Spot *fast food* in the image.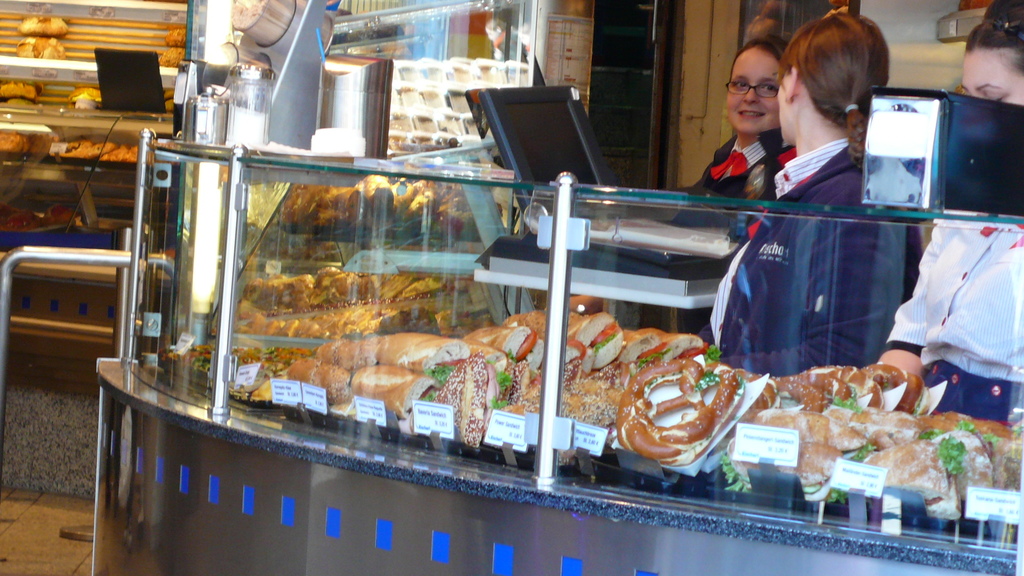
*fast food* found at l=989, t=440, r=1020, b=486.
